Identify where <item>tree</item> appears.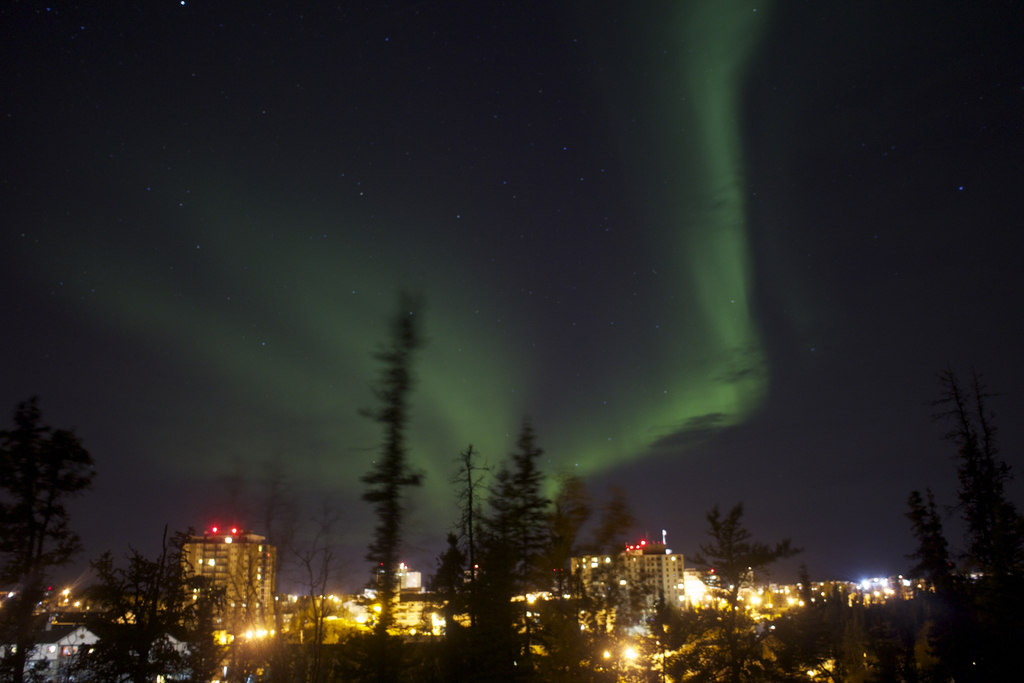
Appears at pyautogui.locateOnScreen(417, 406, 639, 682).
